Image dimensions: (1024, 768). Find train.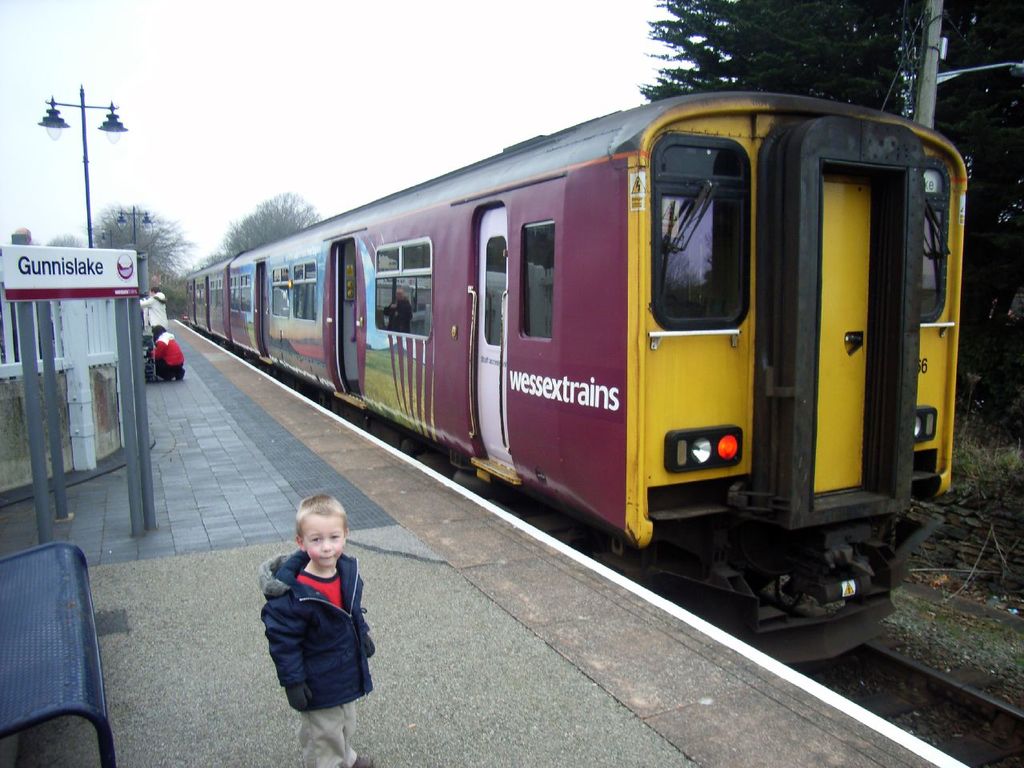
detection(183, 79, 975, 655).
